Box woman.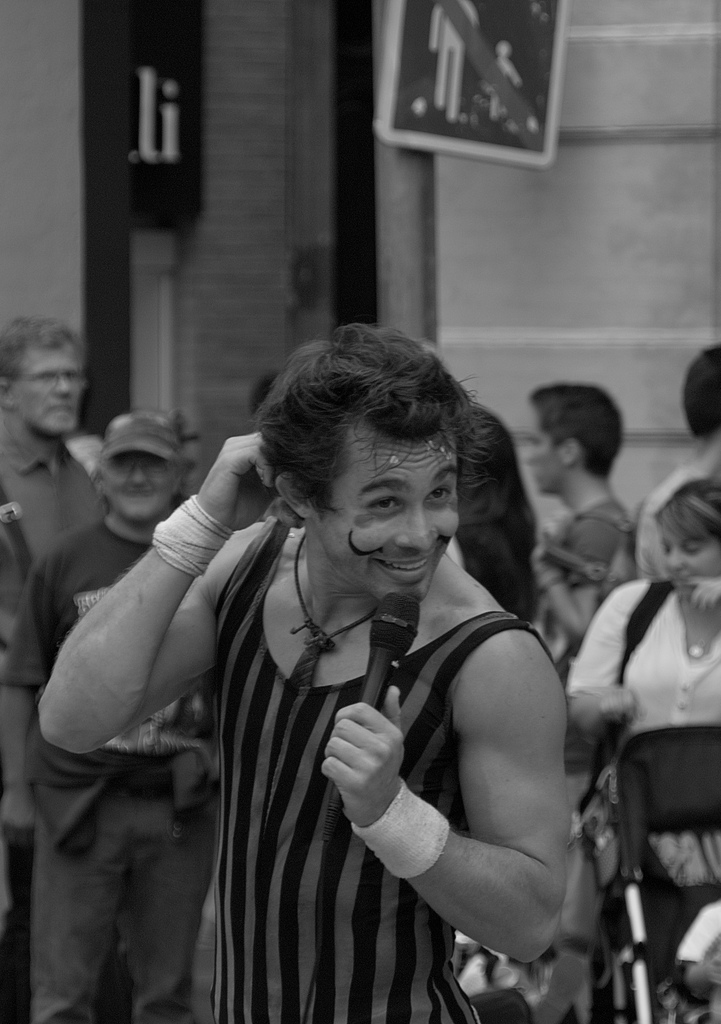
(left=555, top=483, right=720, bottom=927).
